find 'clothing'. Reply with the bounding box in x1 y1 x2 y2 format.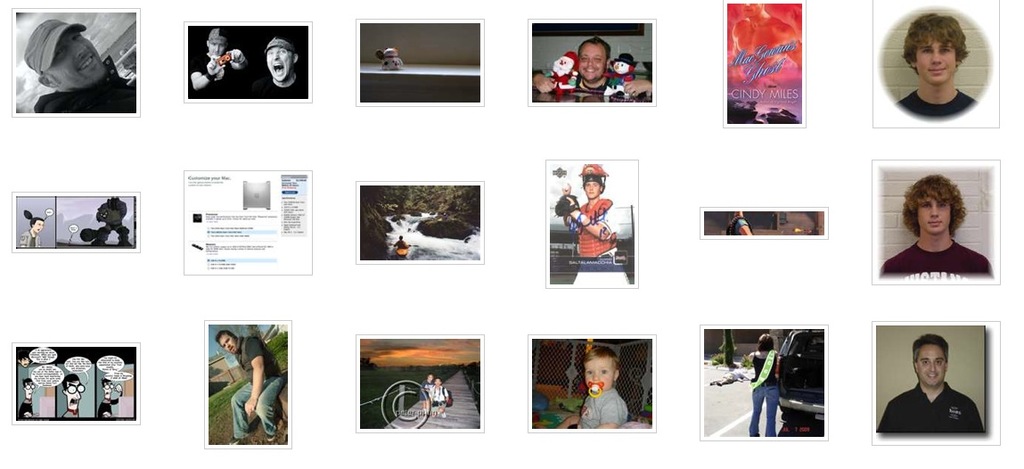
193 44 267 90.
